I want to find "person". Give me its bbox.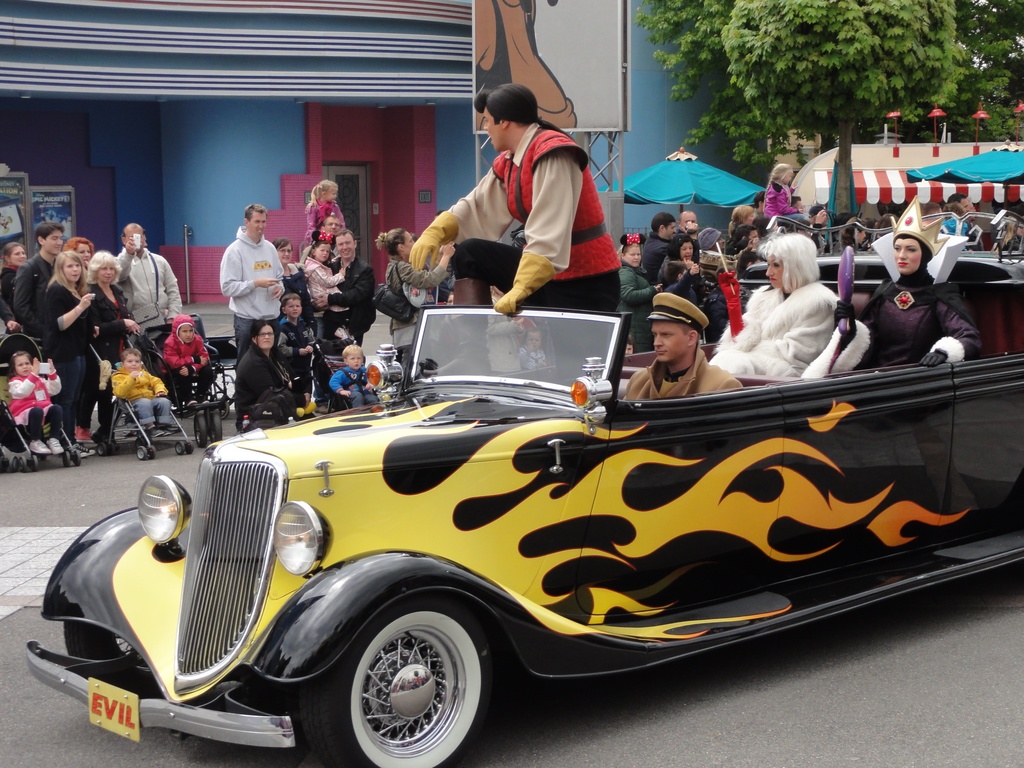
(35, 255, 97, 438).
